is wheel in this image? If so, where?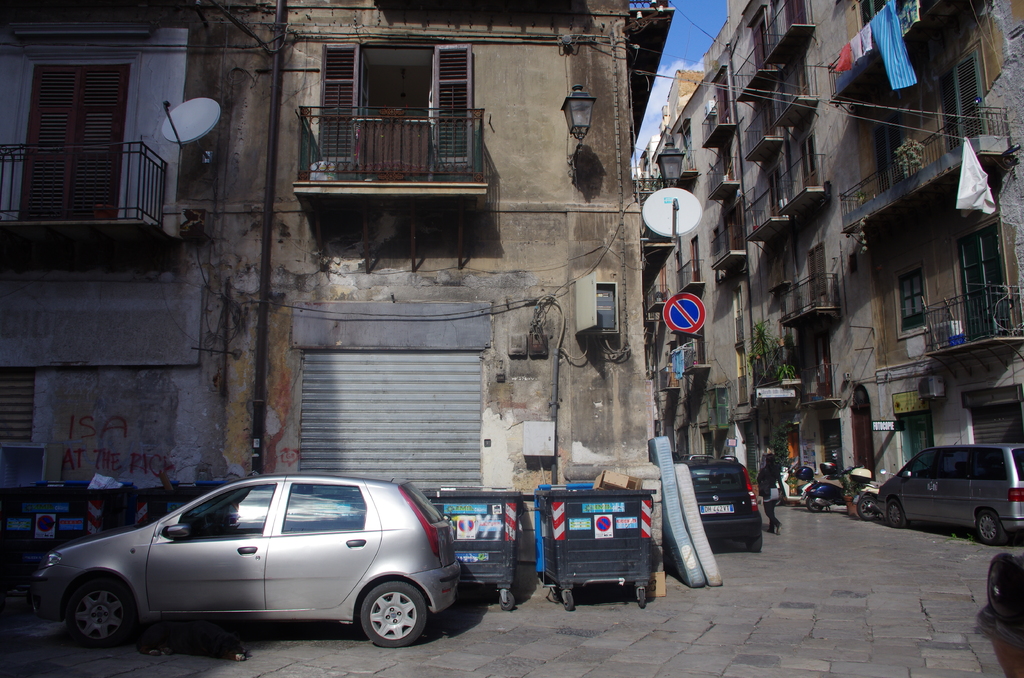
Yes, at 57/577/122/663.
